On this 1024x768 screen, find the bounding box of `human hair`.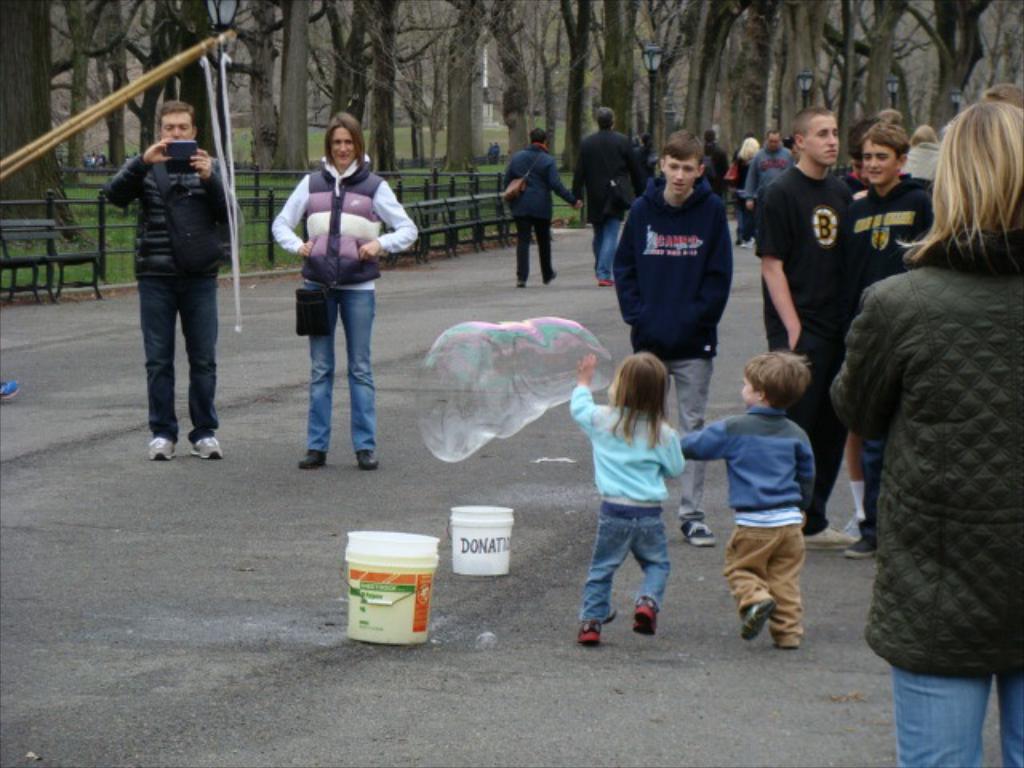
Bounding box: 608:344:690:448.
